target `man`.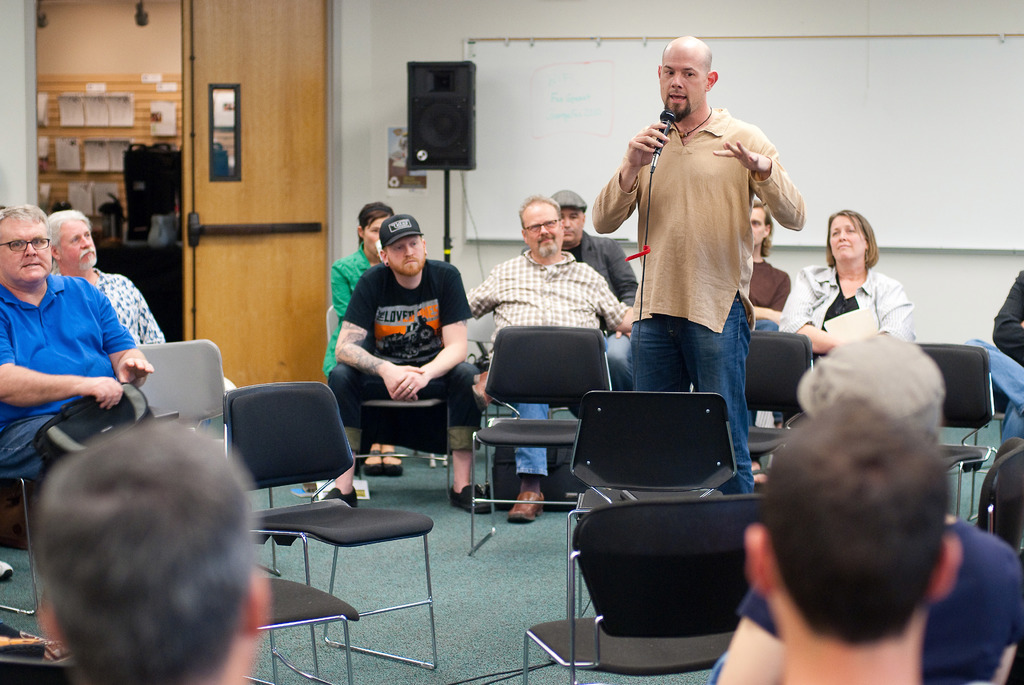
Target region: l=460, t=196, r=636, b=523.
